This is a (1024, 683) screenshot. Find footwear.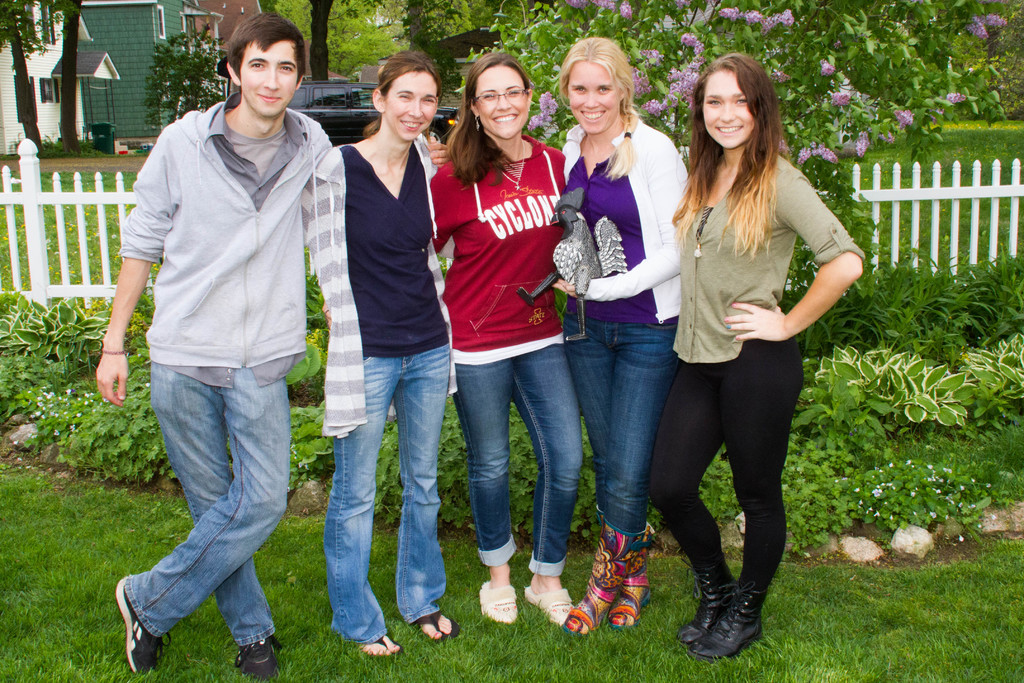
Bounding box: <bbox>562, 512, 638, 634</bbox>.
